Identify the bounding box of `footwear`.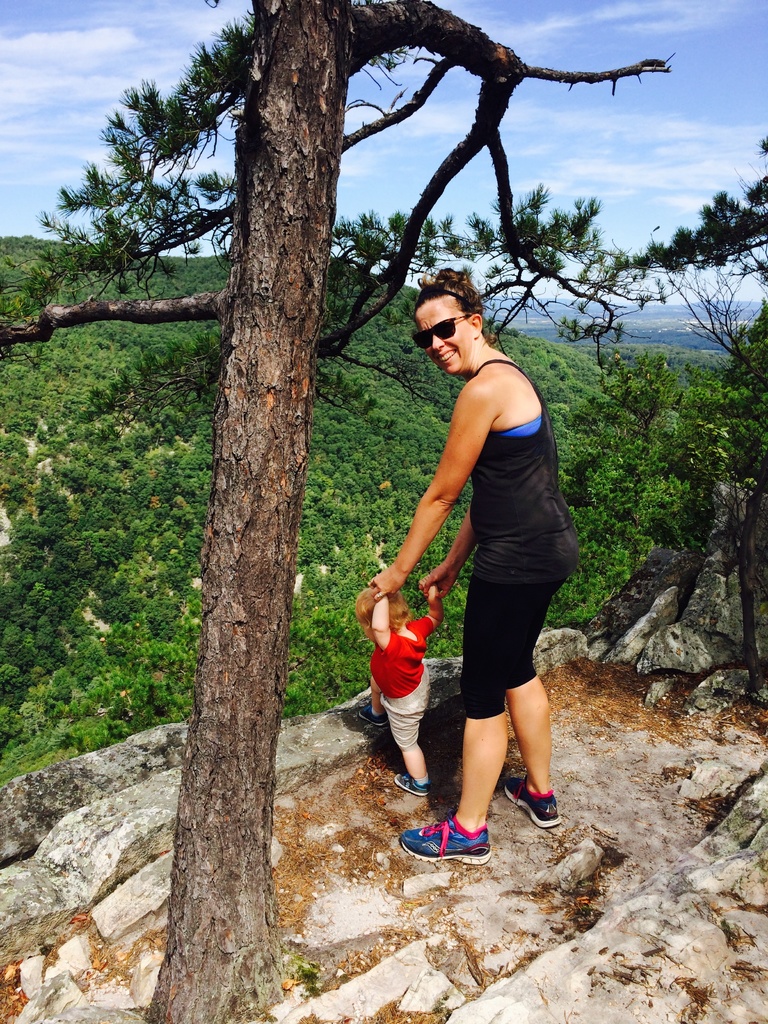
386:776:426:803.
